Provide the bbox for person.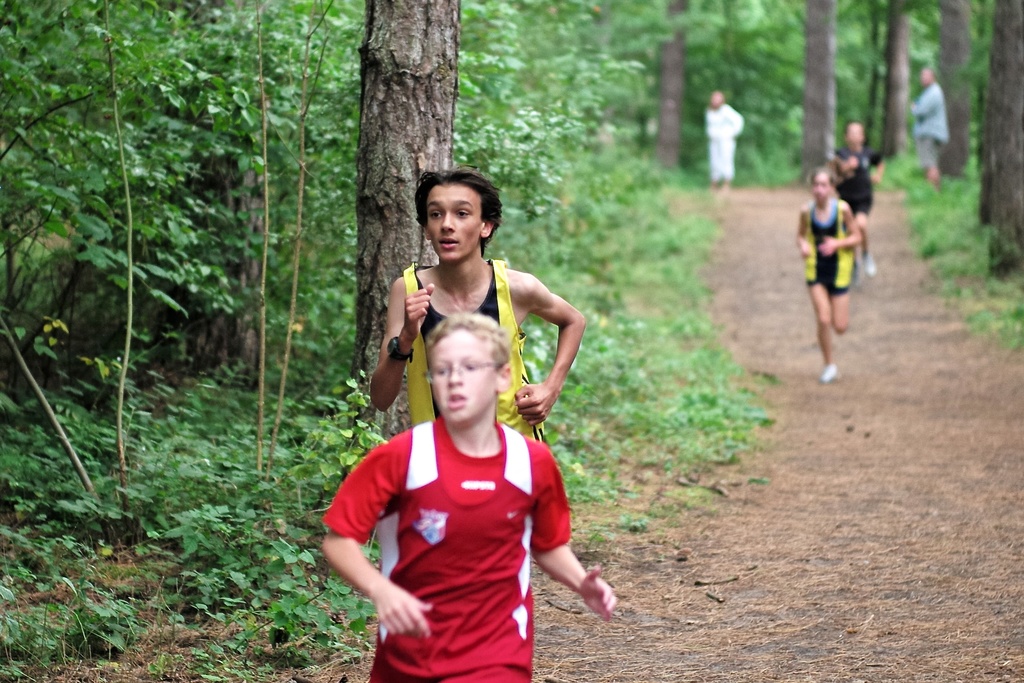
BBox(369, 163, 588, 441).
